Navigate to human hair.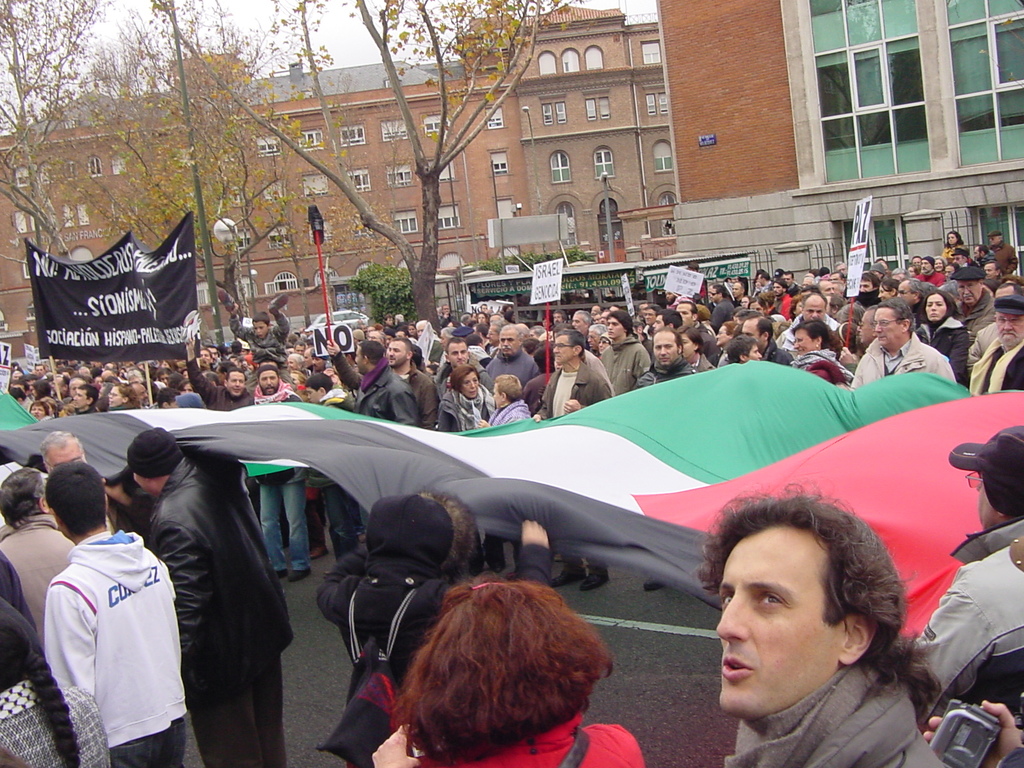
Navigation target: region(40, 431, 86, 471).
